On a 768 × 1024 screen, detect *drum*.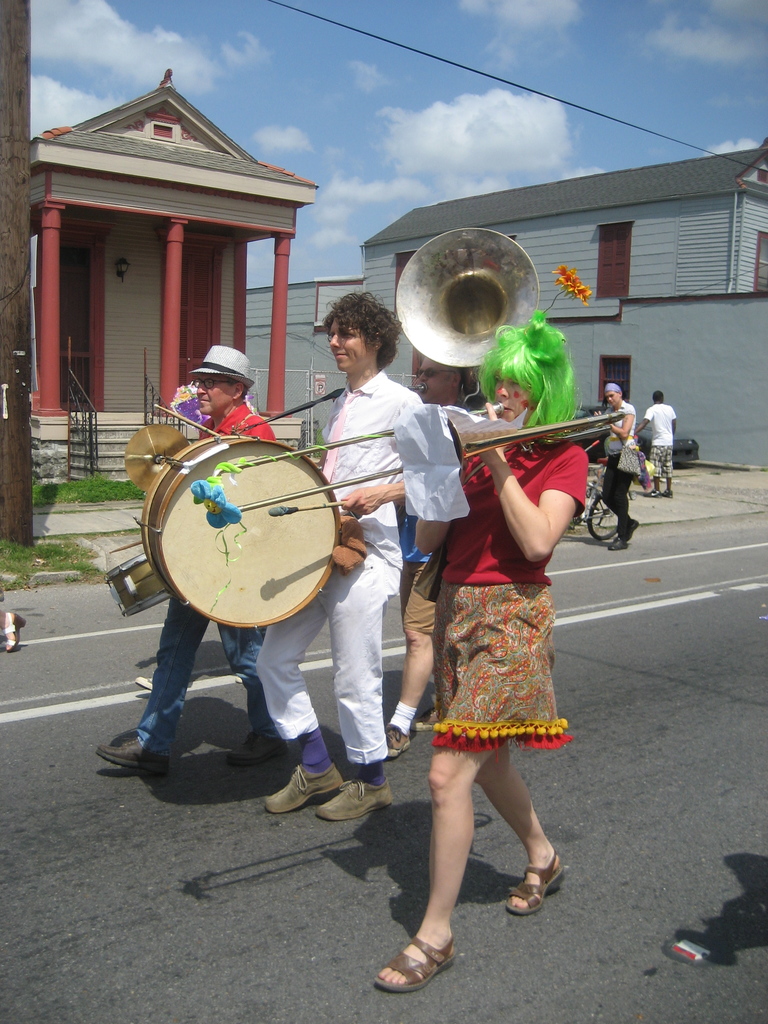
select_region(137, 442, 334, 630).
